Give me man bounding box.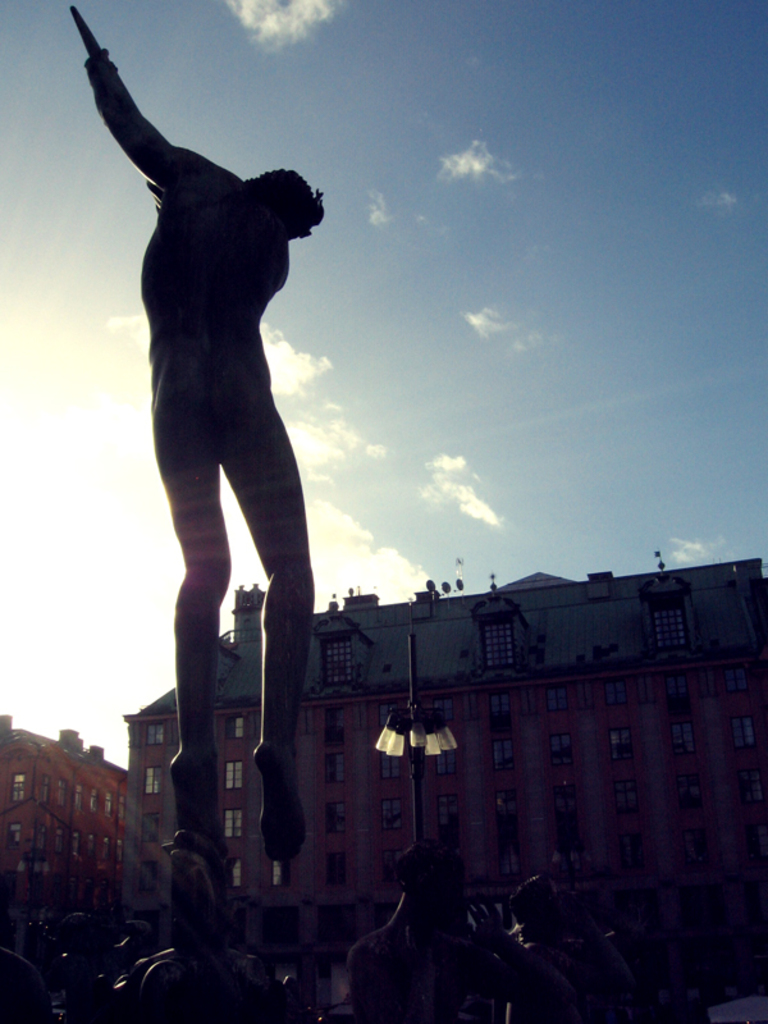
box=[340, 840, 553, 1023].
